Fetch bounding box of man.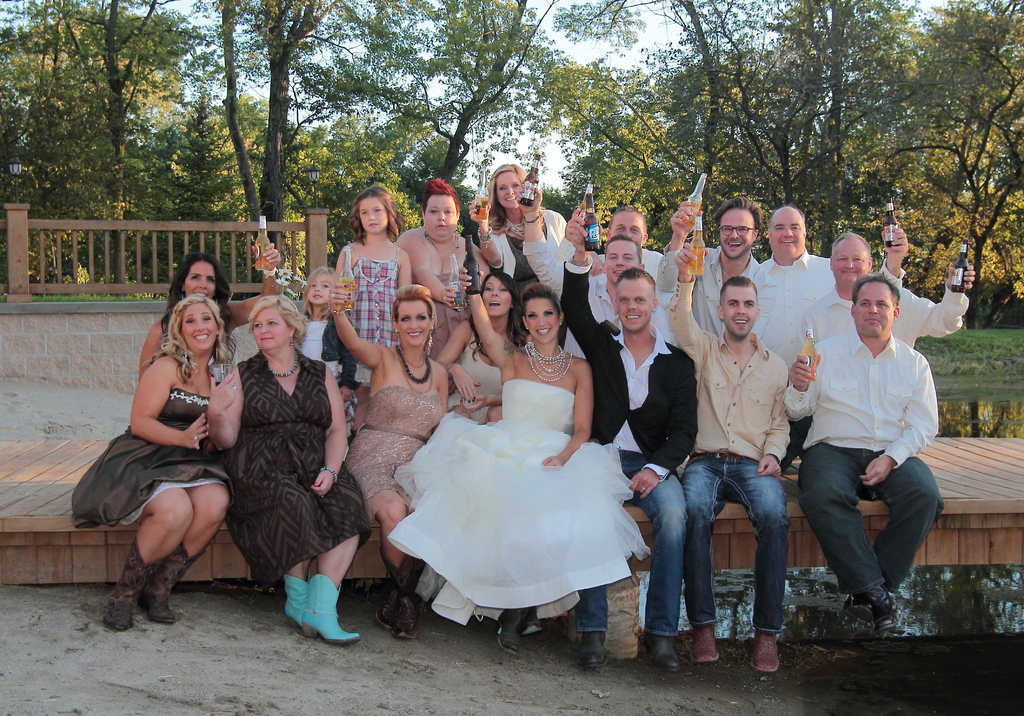
Bbox: <box>520,183,692,362</box>.
